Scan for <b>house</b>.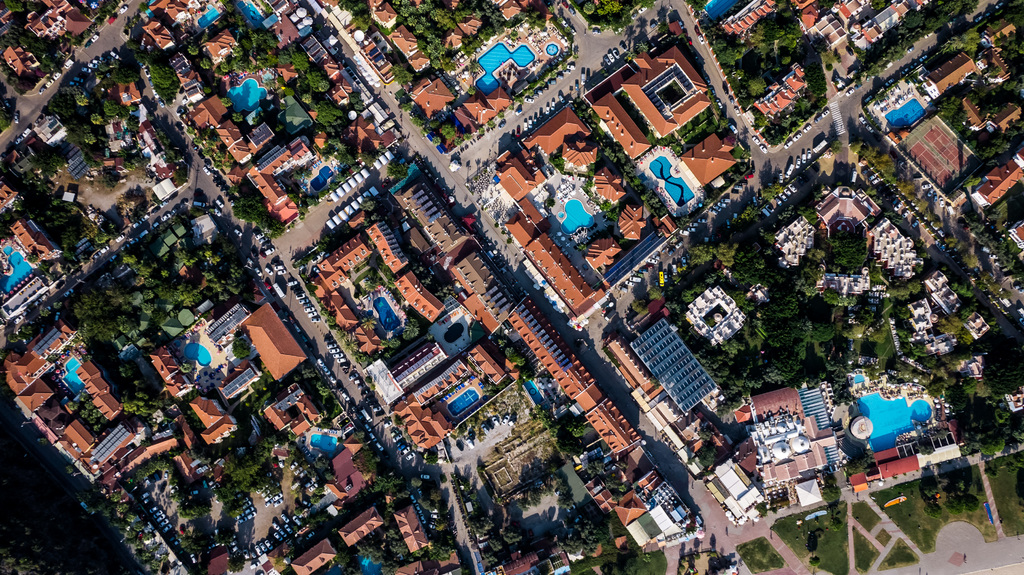
Scan result: (x1=26, y1=391, x2=95, y2=466).
